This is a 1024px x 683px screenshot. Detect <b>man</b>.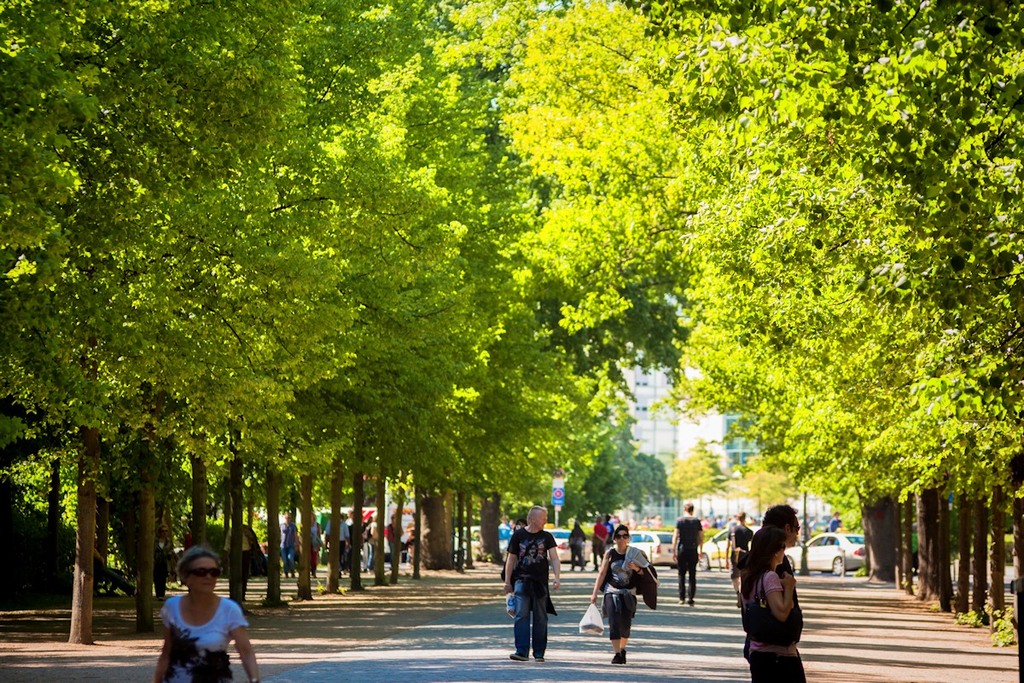
box(602, 515, 615, 540).
